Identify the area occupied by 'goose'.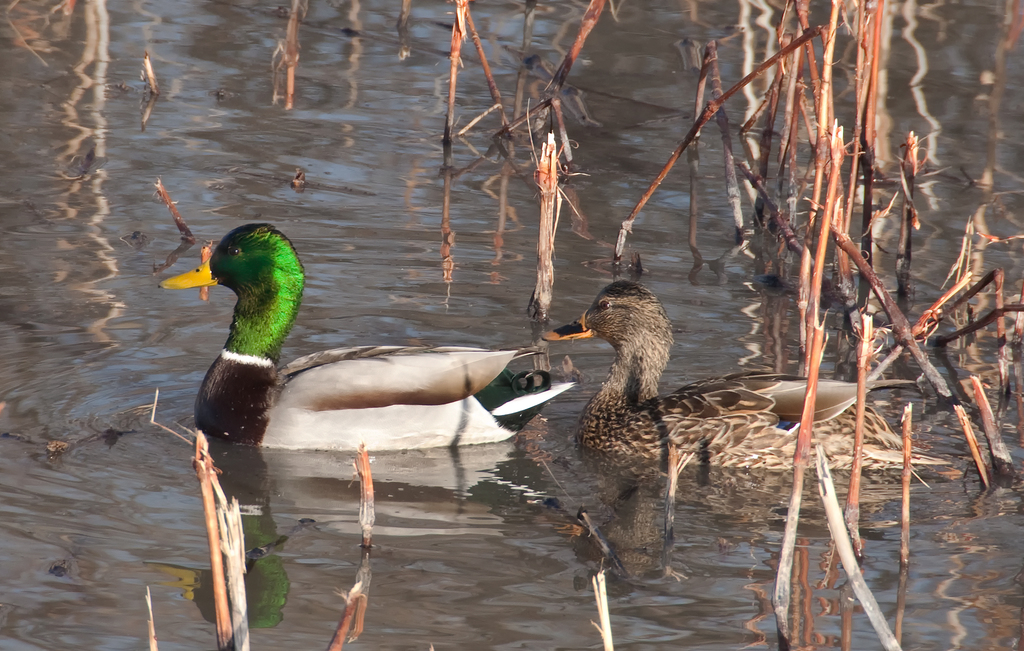
Area: pyautogui.locateOnScreen(157, 224, 582, 449).
